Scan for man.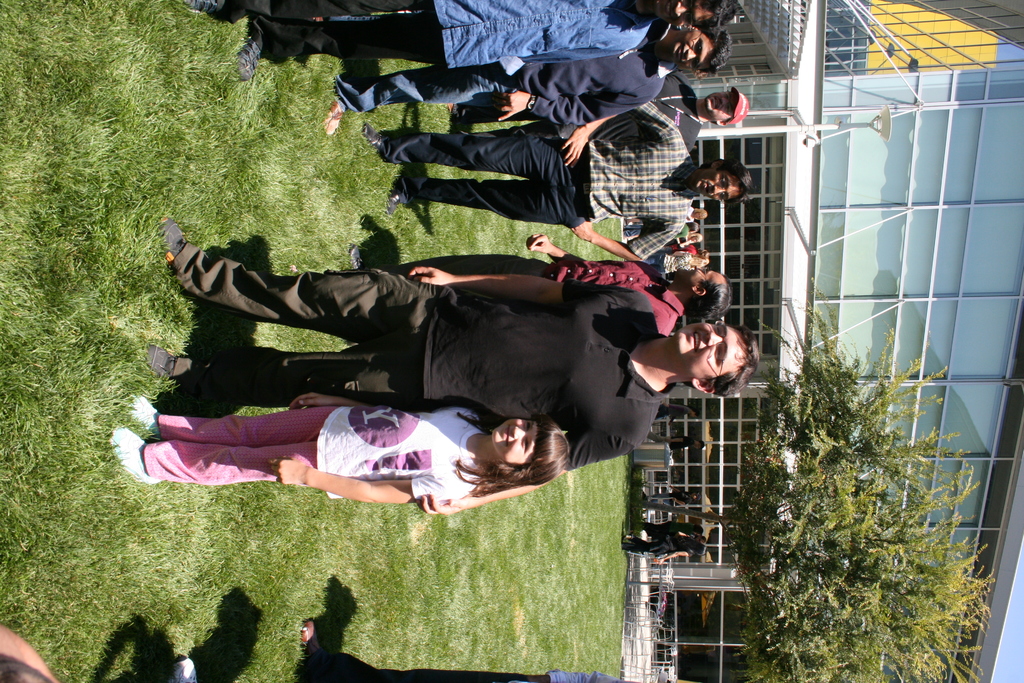
Scan result: [x1=310, y1=17, x2=730, y2=134].
